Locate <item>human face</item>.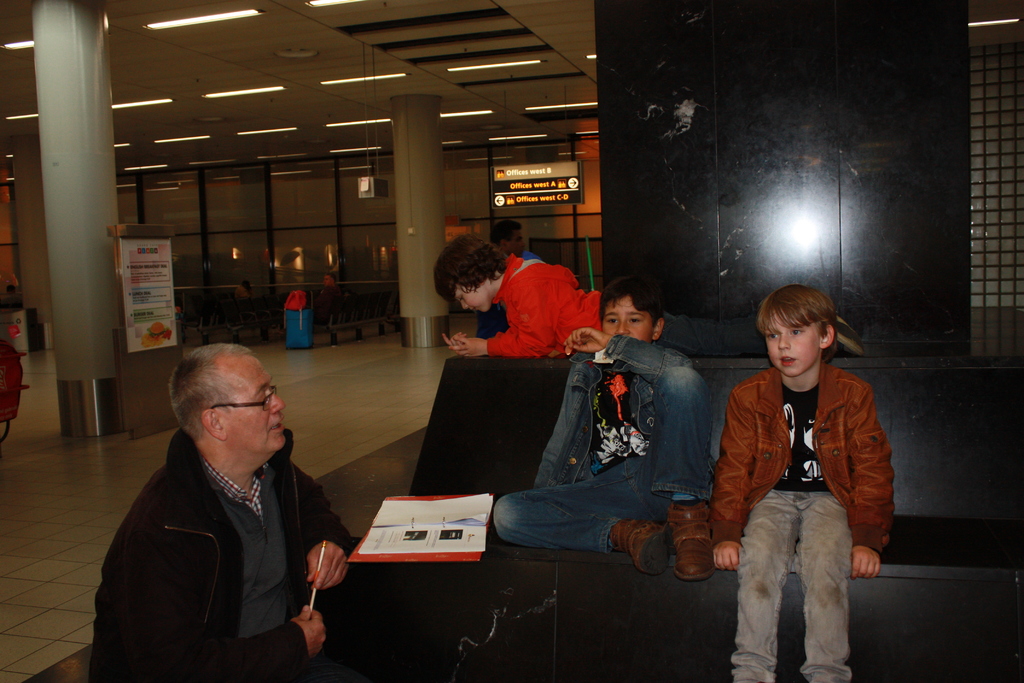
Bounding box: region(598, 290, 653, 344).
